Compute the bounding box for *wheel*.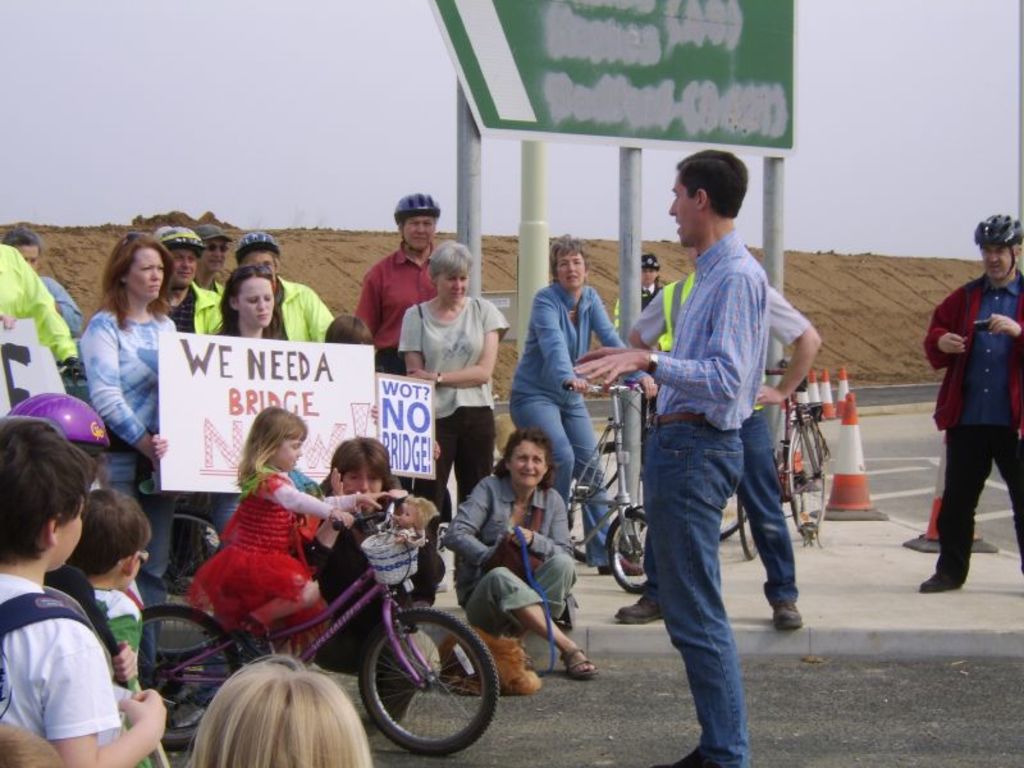
(781, 412, 829, 544).
